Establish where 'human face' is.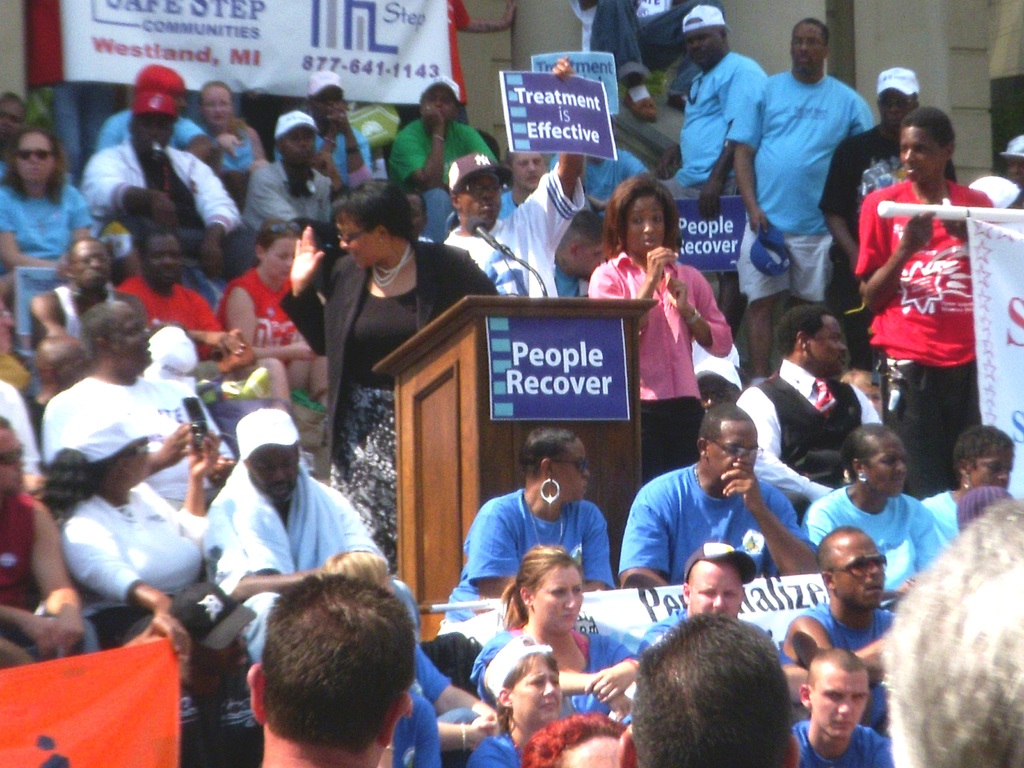
Established at l=792, t=24, r=823, b=71.
